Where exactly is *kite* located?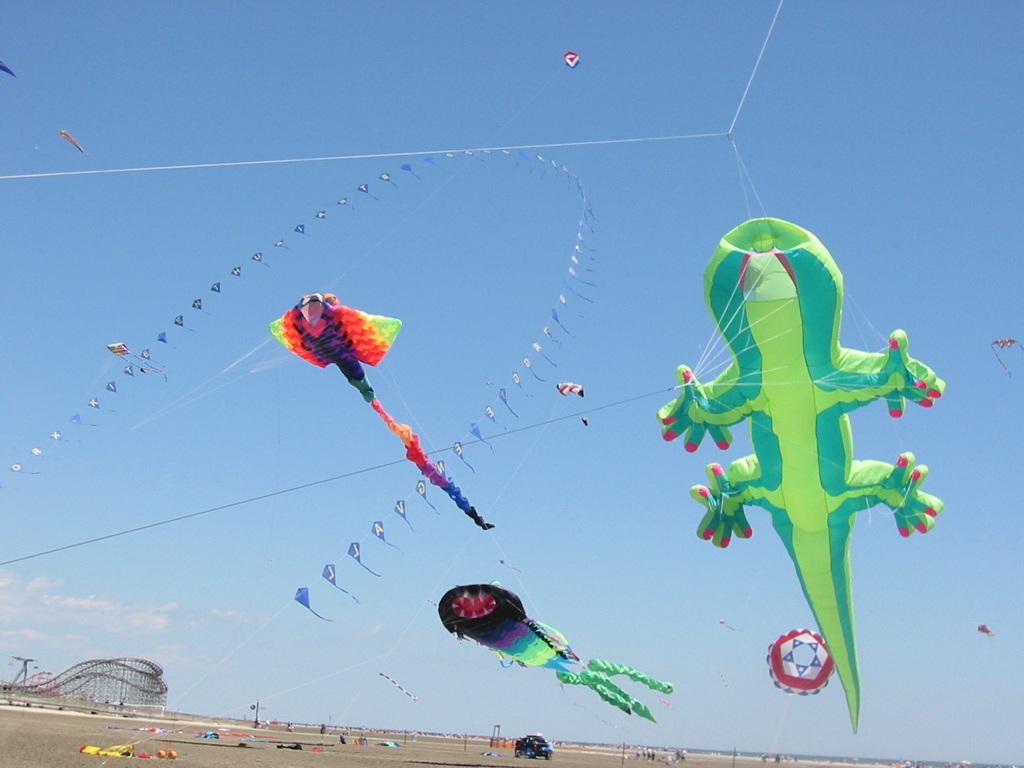
Its bounding box is {"x1": 412, "y1": 478, "x2": 440, "y2": 517}.
